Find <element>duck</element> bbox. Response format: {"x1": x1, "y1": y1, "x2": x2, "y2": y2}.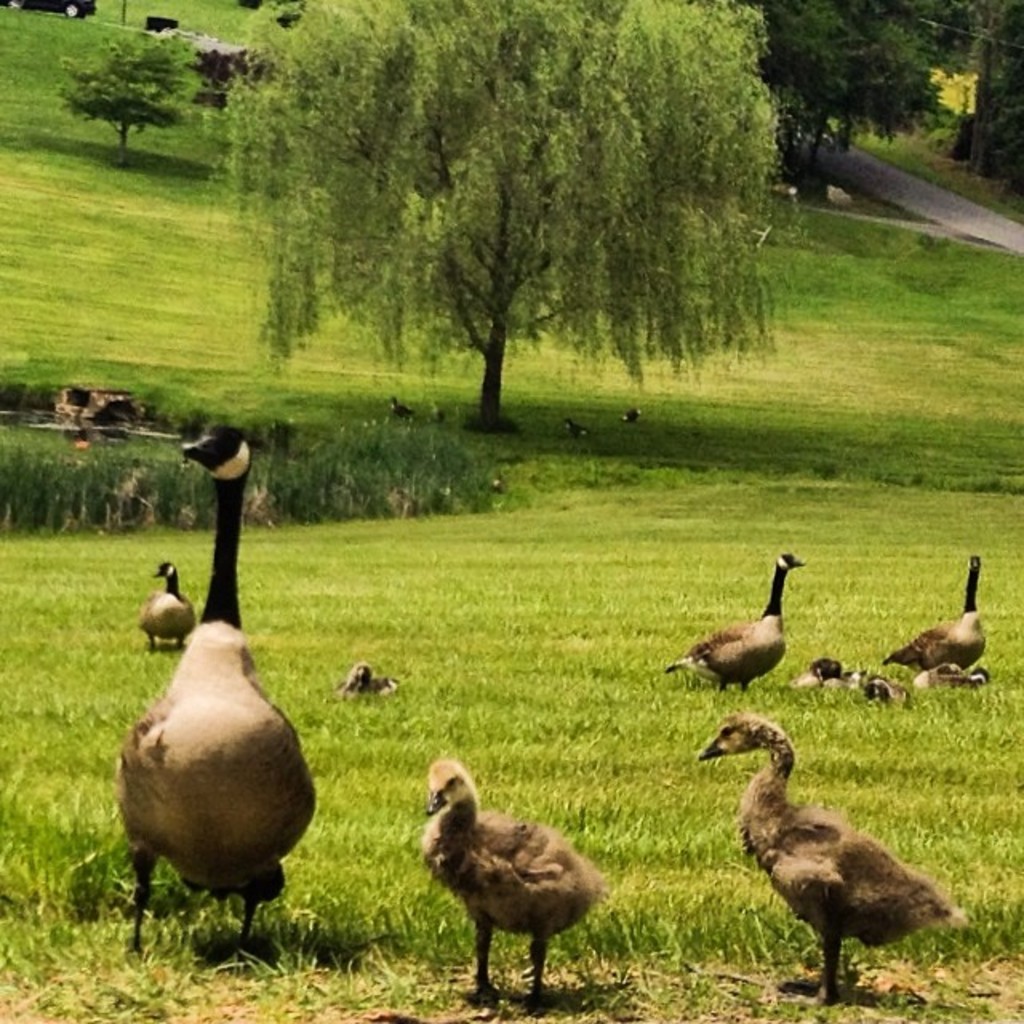
{"x1": 342, "y1": 664, "x2": 403, "y2": 714}.
